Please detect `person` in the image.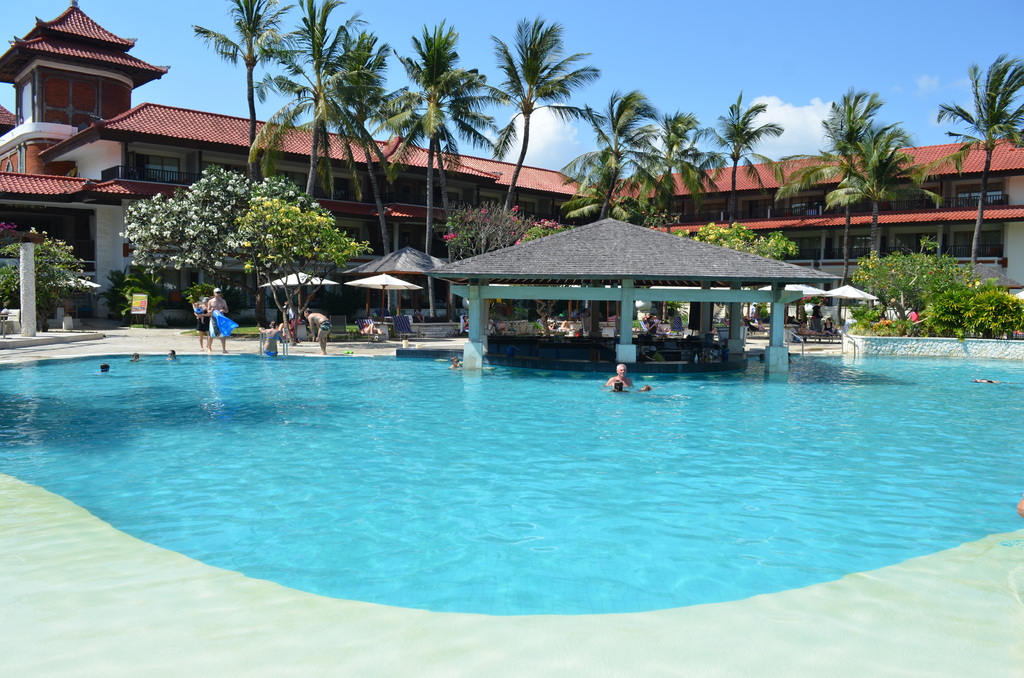
(x1=547, y1=321, x2=572, y2=330).
